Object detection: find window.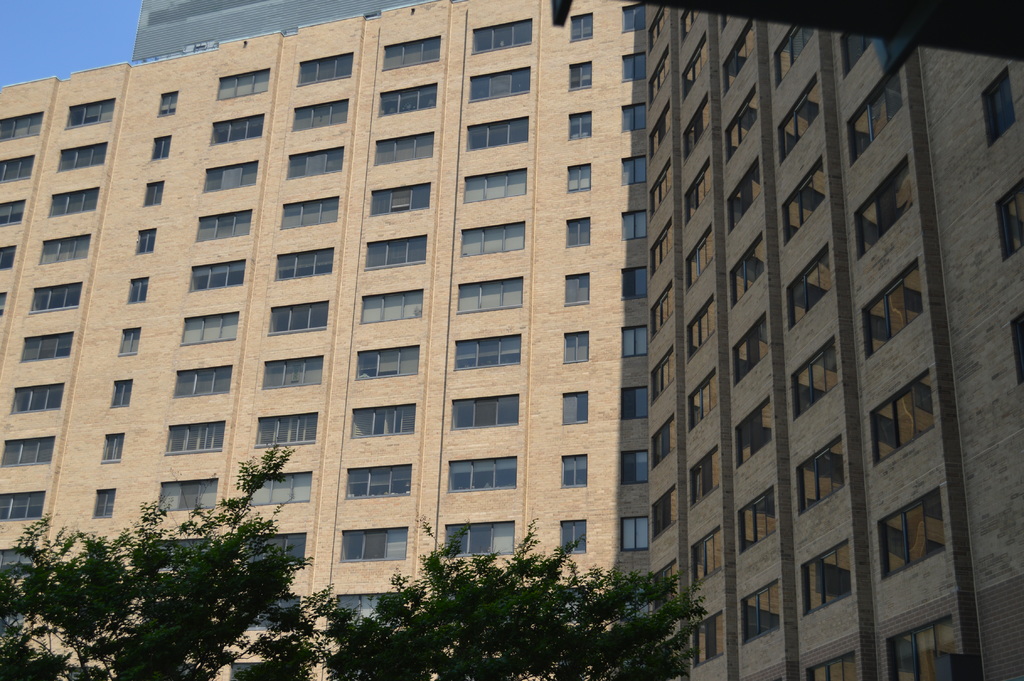
<bbox>152, 86, 178, 124</bbox>.
